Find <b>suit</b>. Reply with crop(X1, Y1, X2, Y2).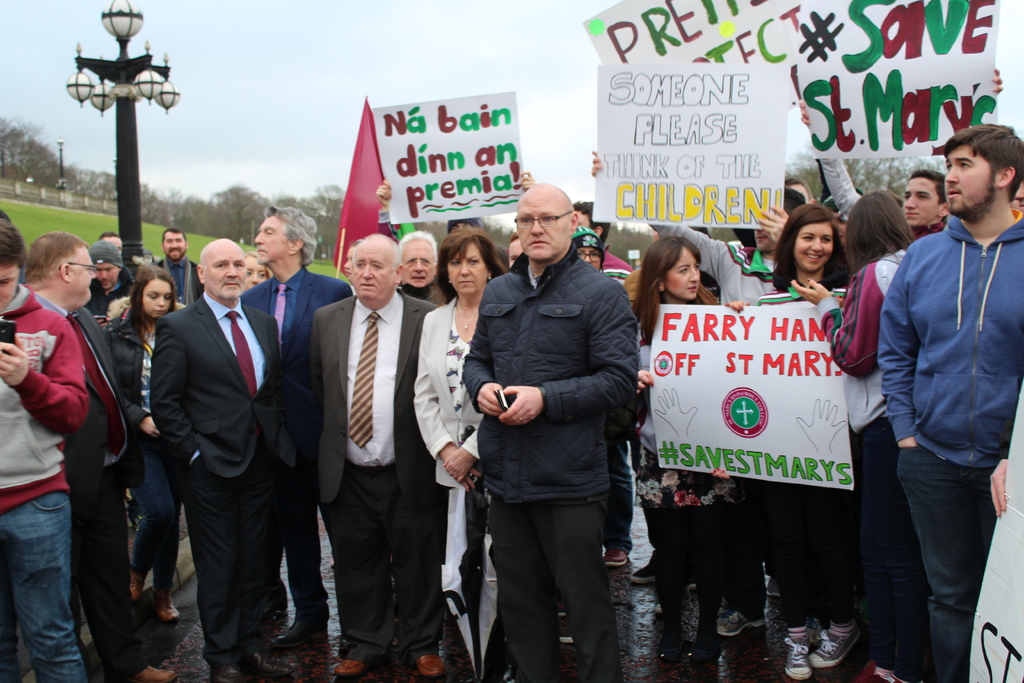
crop(35, 293, 130, 679).
